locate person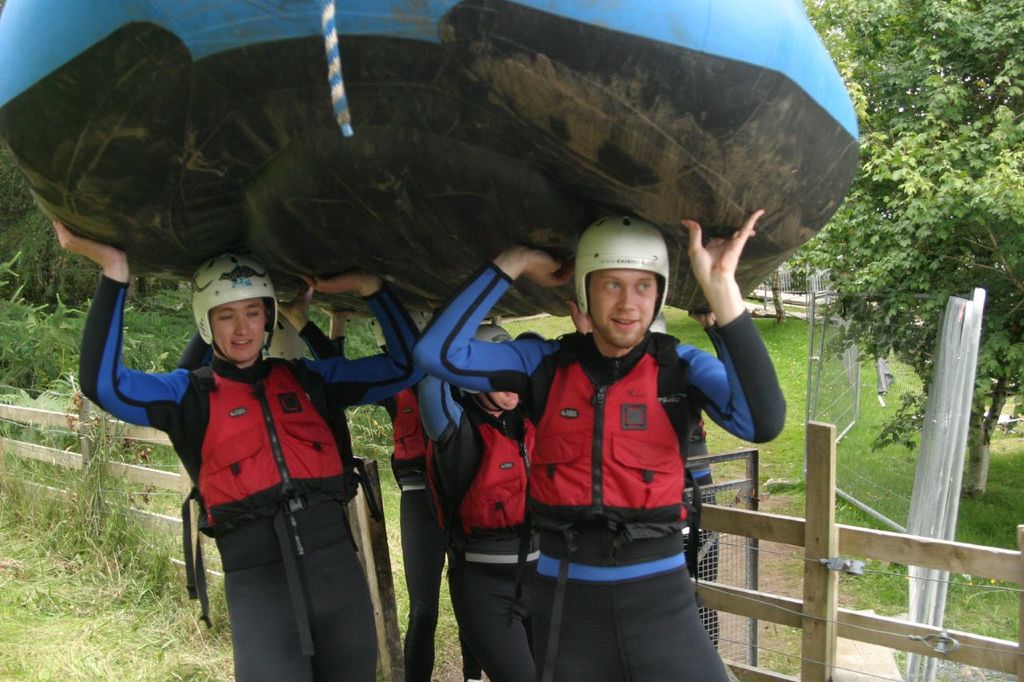
Rect(414, 308, 546, 681)
